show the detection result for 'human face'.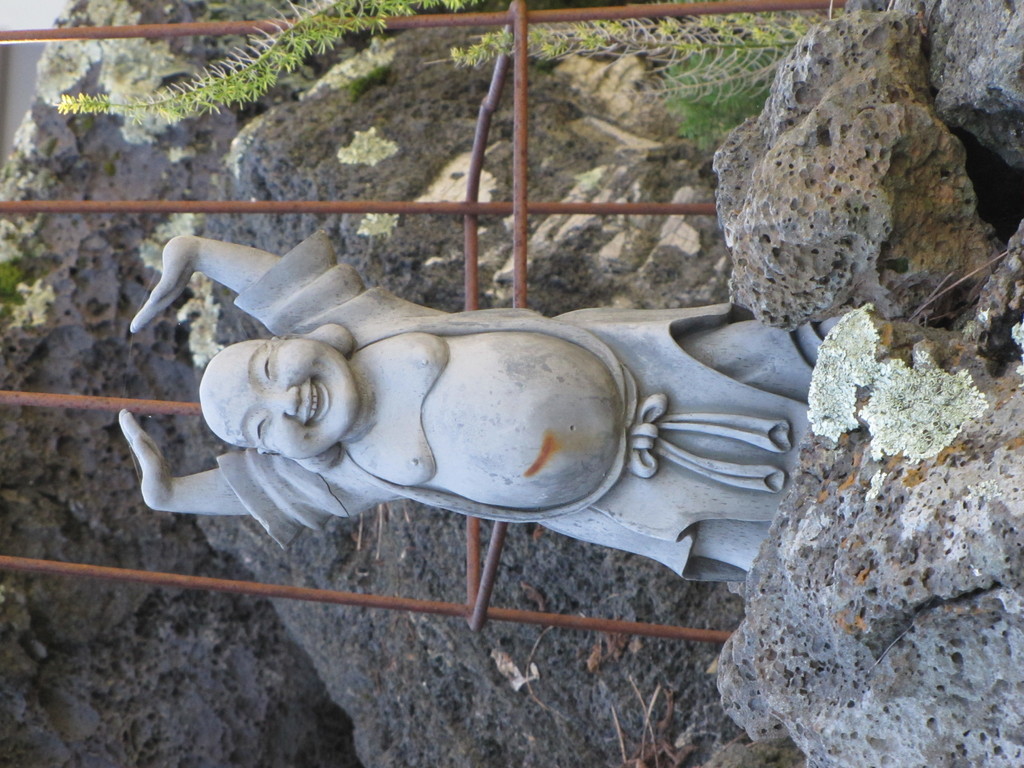
locate(203, 337, 362, 461).
